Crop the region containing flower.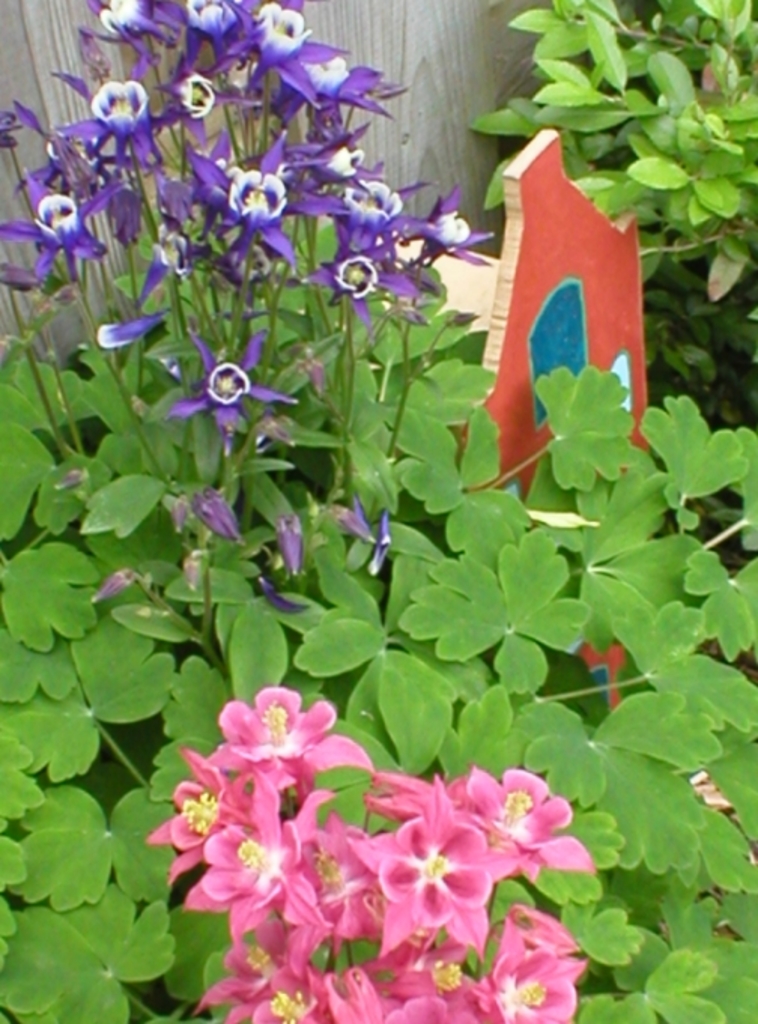
Crop region: 259, 574, 320, 618.
